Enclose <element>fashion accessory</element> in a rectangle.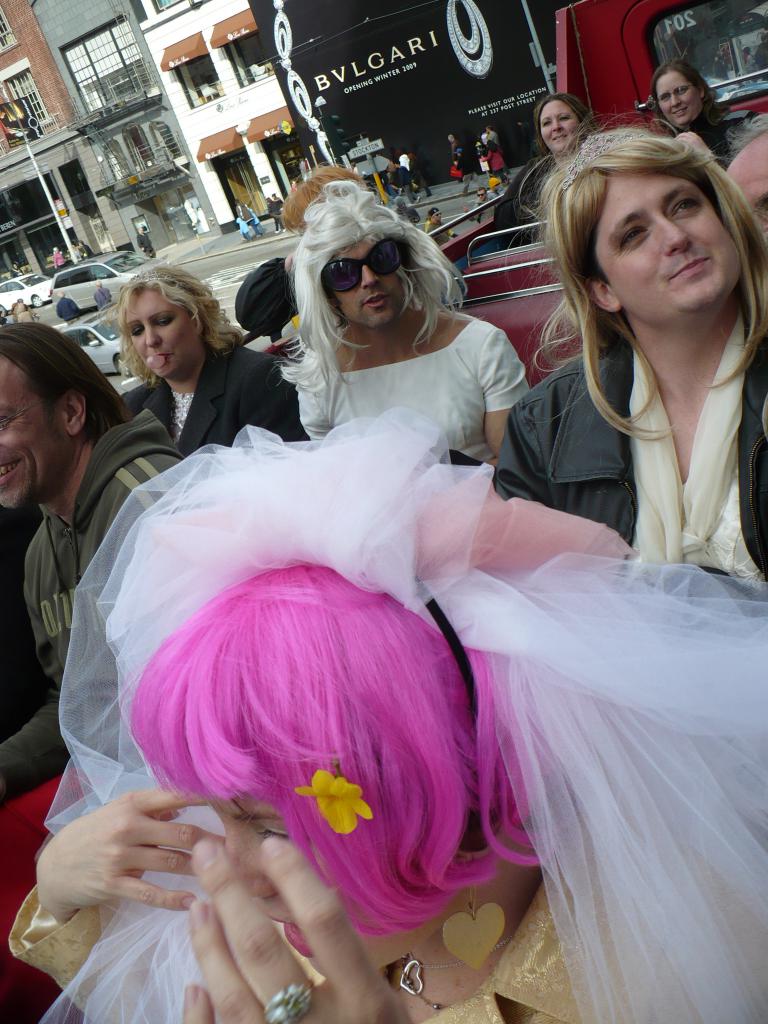
x1=396 y1=918 x2=518 y2=1012.
